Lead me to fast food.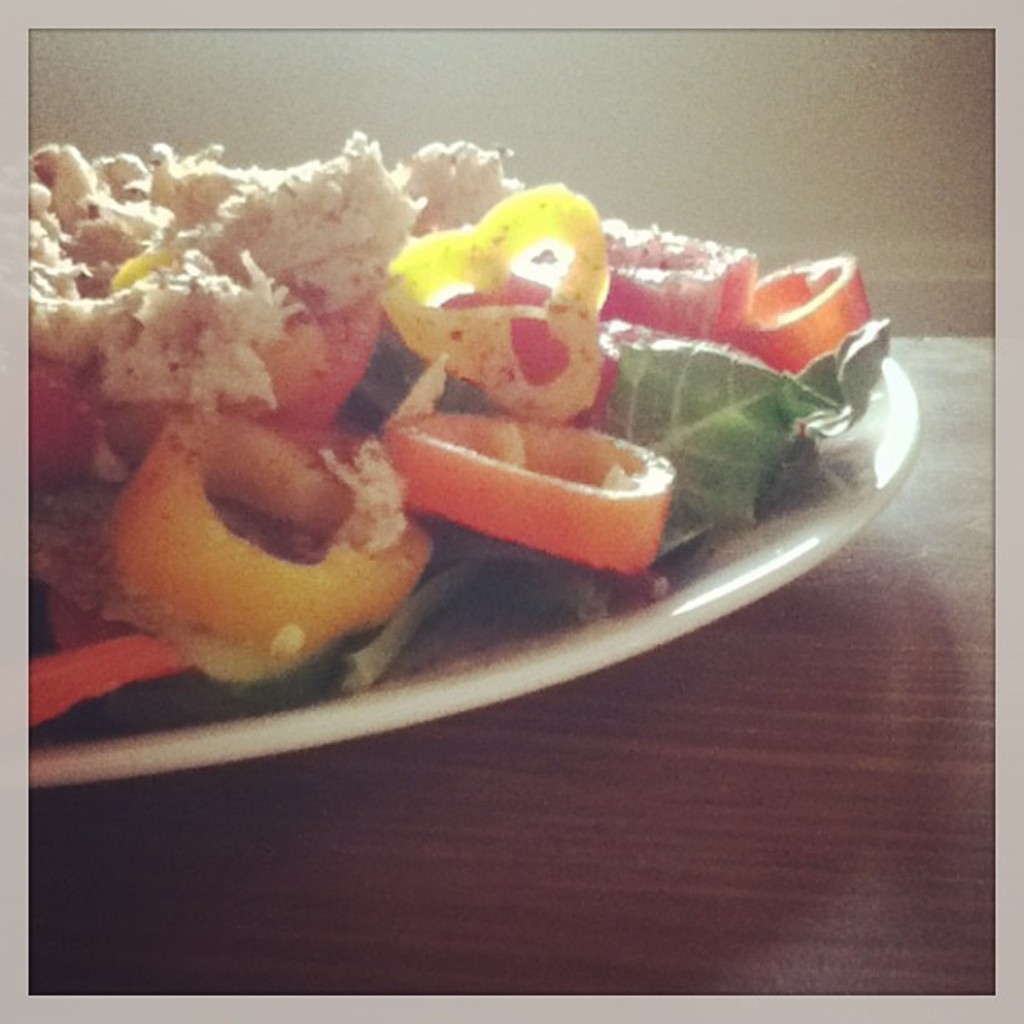
Lead to 27,131,892,748.
